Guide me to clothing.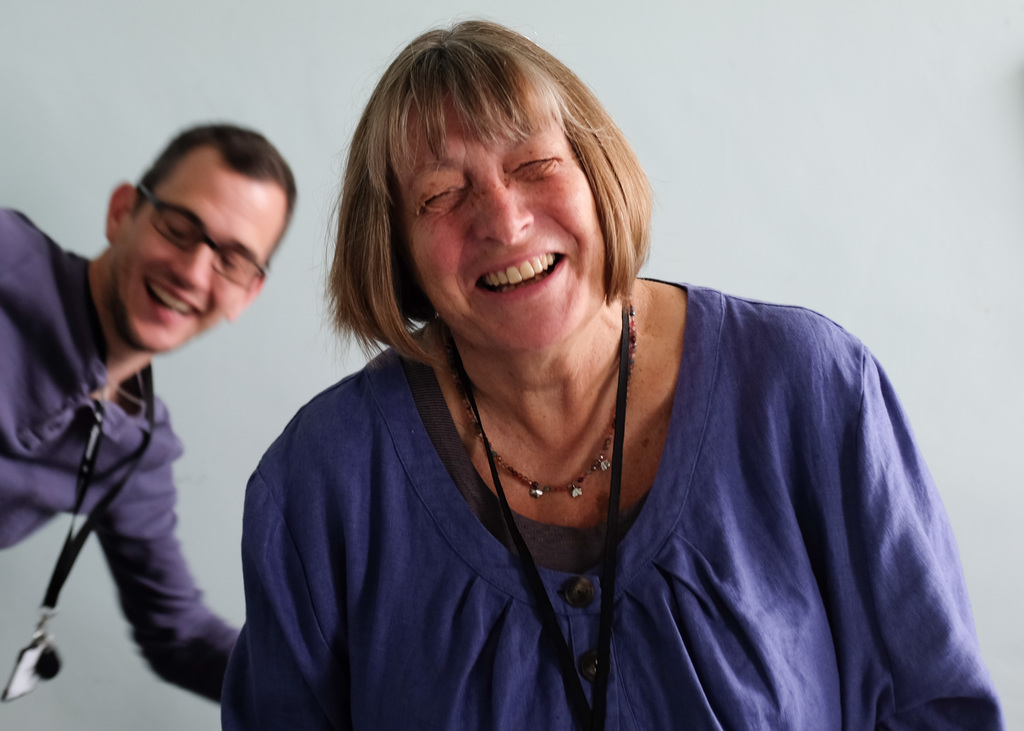
Guidance: <region>0, 209, 241, 706</region>.
